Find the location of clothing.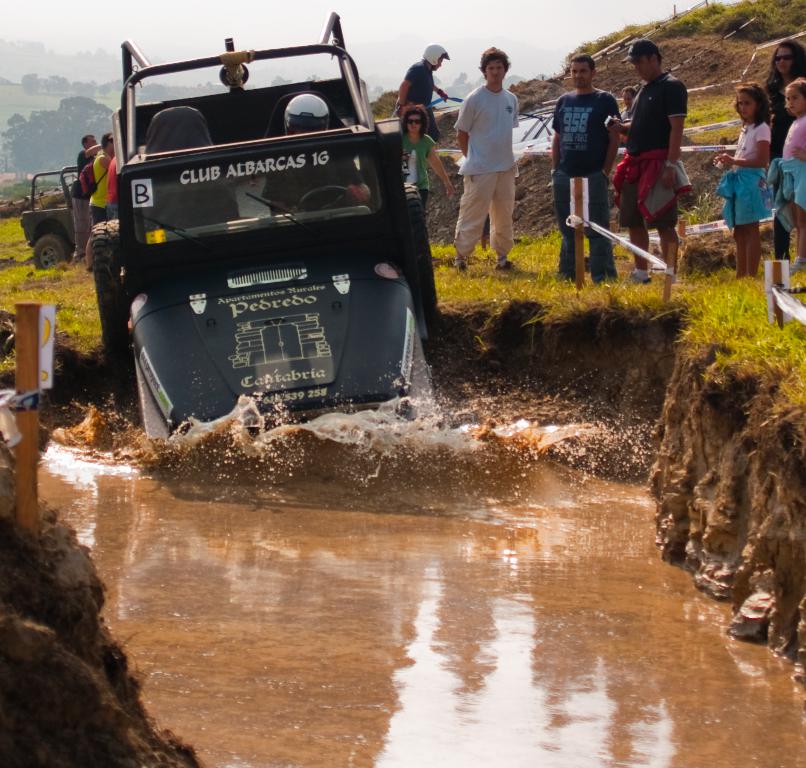
Location: (x1=397, y1=60, x2=439, y2=139).
